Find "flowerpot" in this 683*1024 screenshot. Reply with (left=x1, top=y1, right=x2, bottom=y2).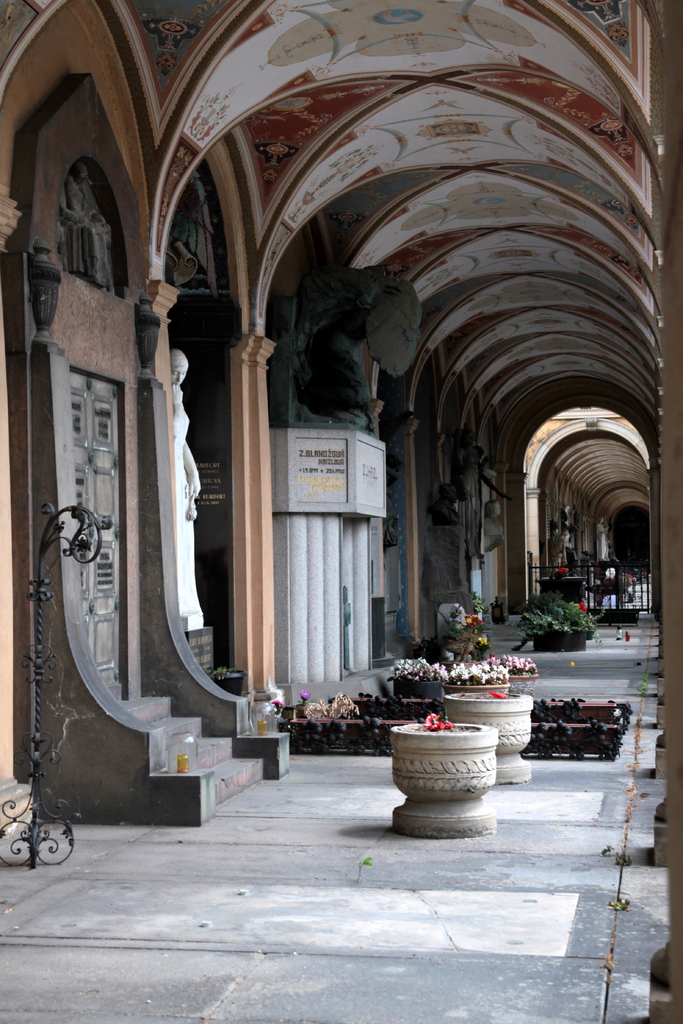
(left=498, top=653, right=539, bottom=693).
